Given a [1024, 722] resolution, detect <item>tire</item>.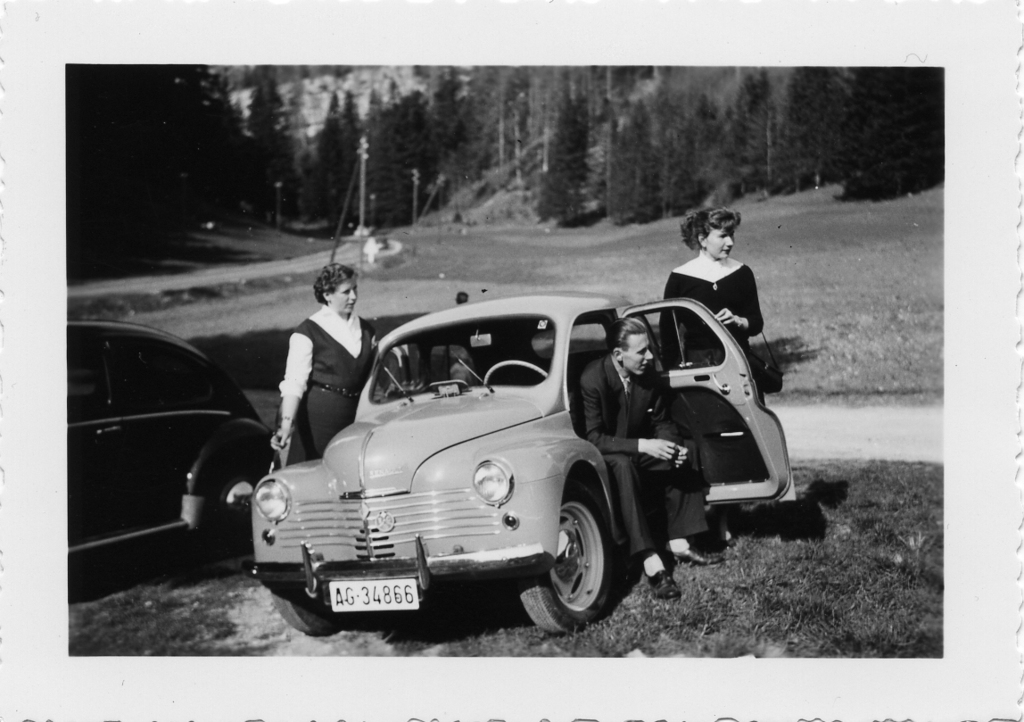
<box>219,477,264,560</box>.
